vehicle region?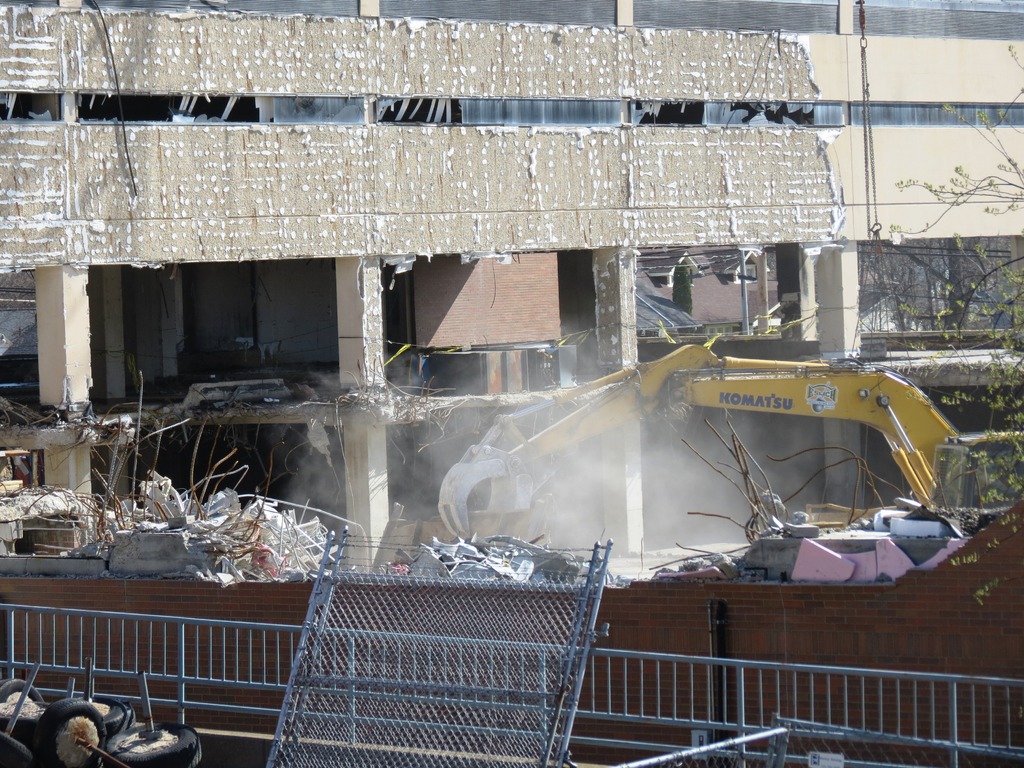
box(427, 345, 1023, 555)
